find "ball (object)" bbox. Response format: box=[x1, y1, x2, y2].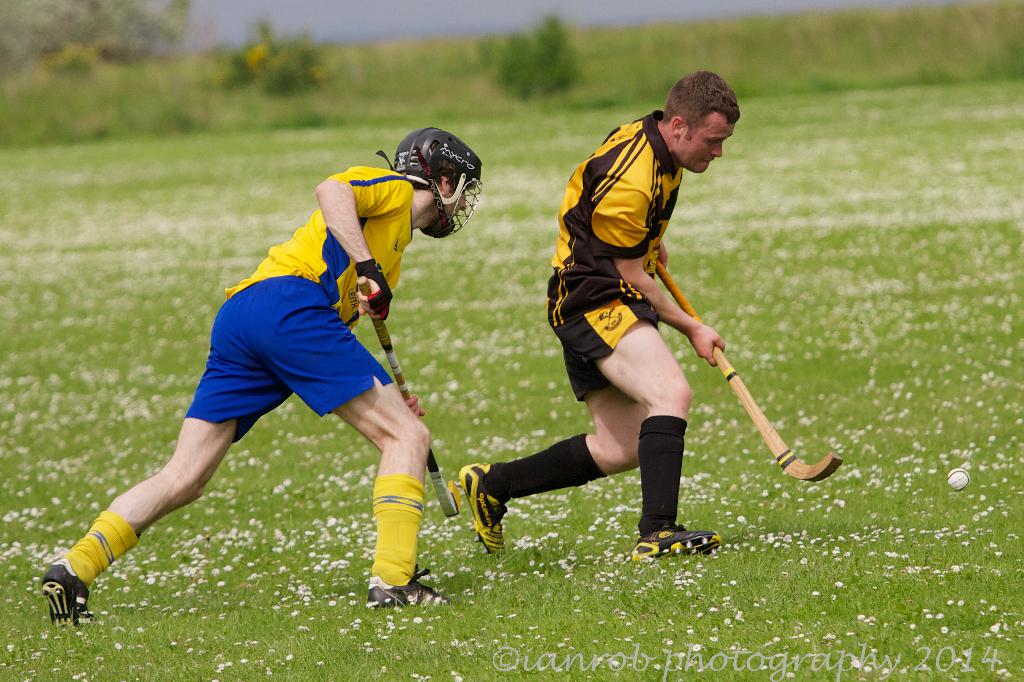
box=[949, 468, 970, 491].
